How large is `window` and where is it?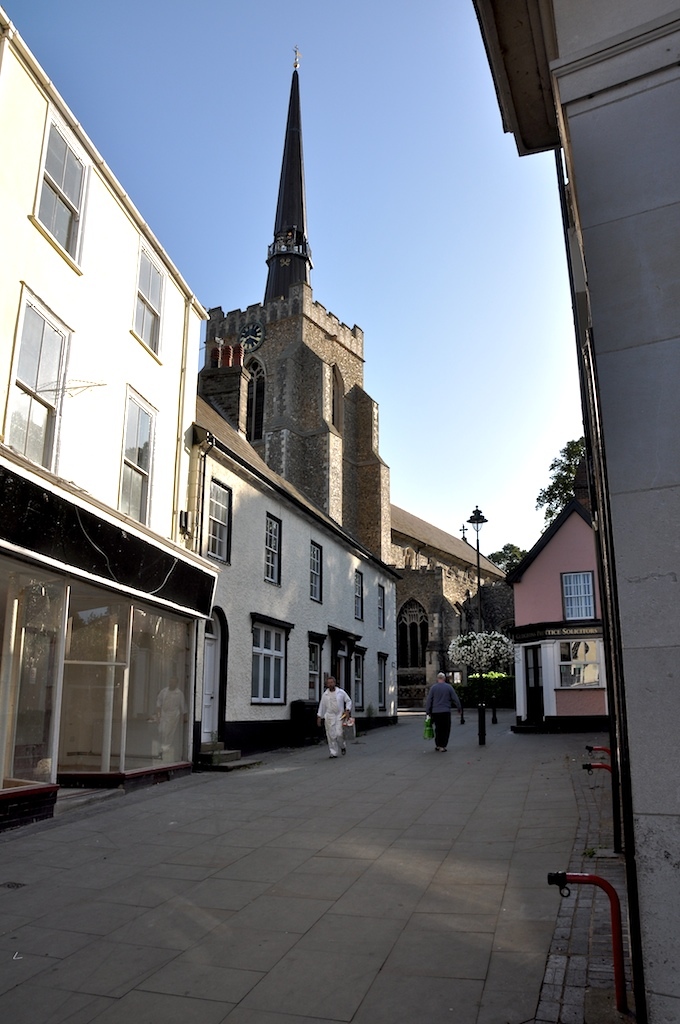
Bounding box: [560, 565, 592, 625].
